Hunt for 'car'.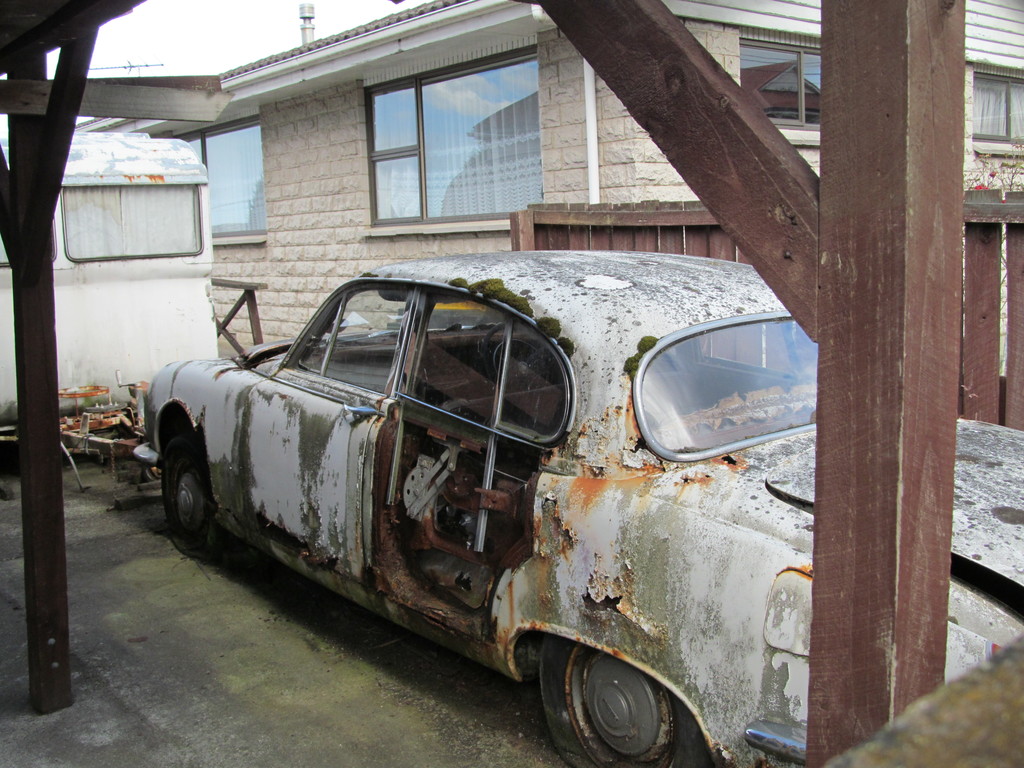
Hunted down at [137,243,916,767].
